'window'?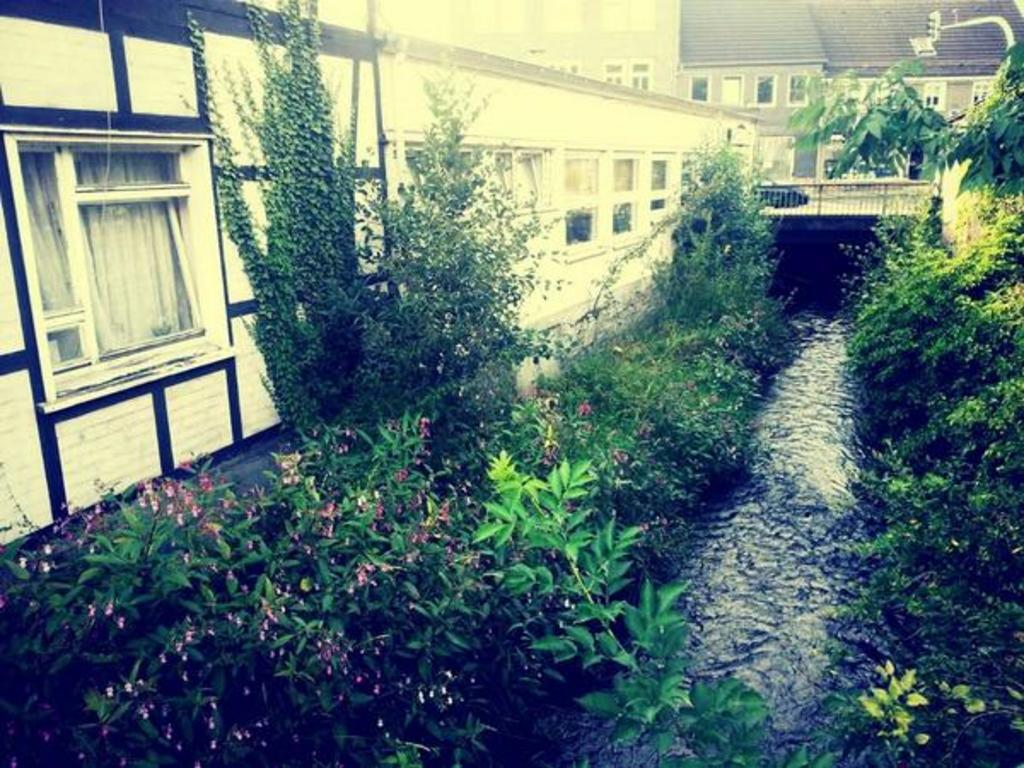
[722,73,742,106]
